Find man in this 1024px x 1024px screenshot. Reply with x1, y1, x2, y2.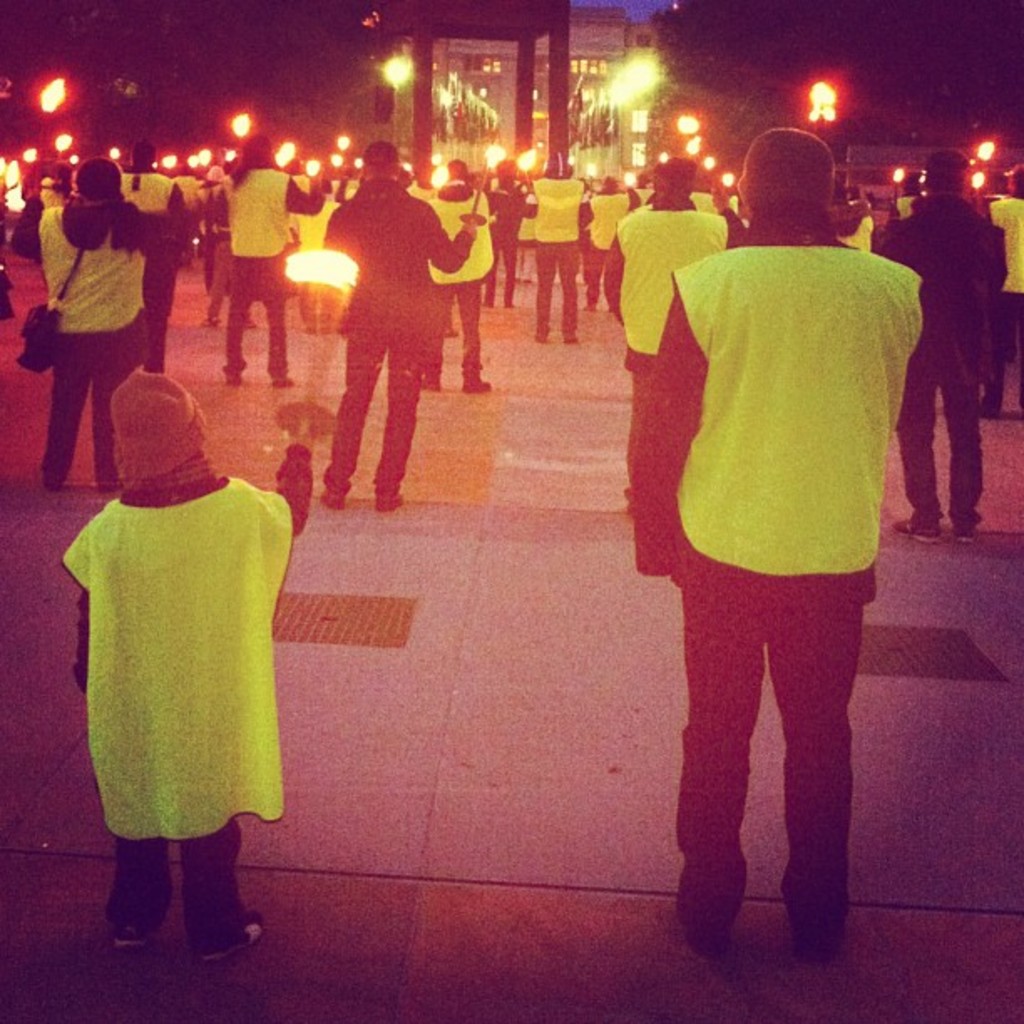
325, 134, 480, 519.
